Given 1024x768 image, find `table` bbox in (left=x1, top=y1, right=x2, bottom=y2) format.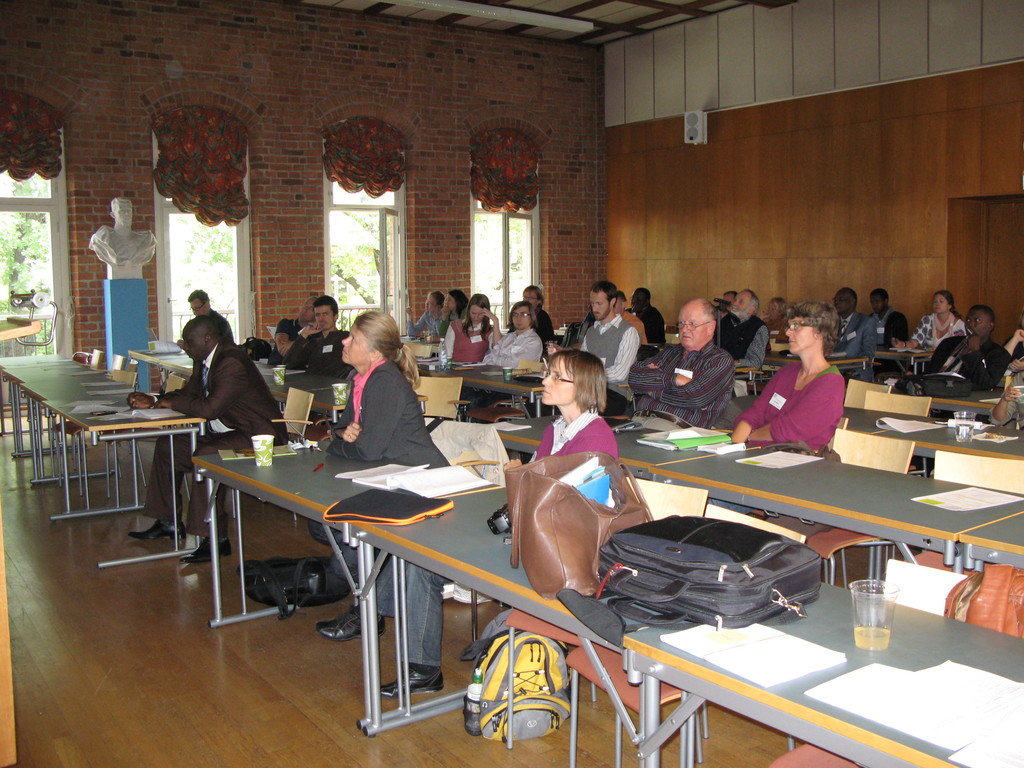
(left=120, top=346, right=364, bottom=444).
